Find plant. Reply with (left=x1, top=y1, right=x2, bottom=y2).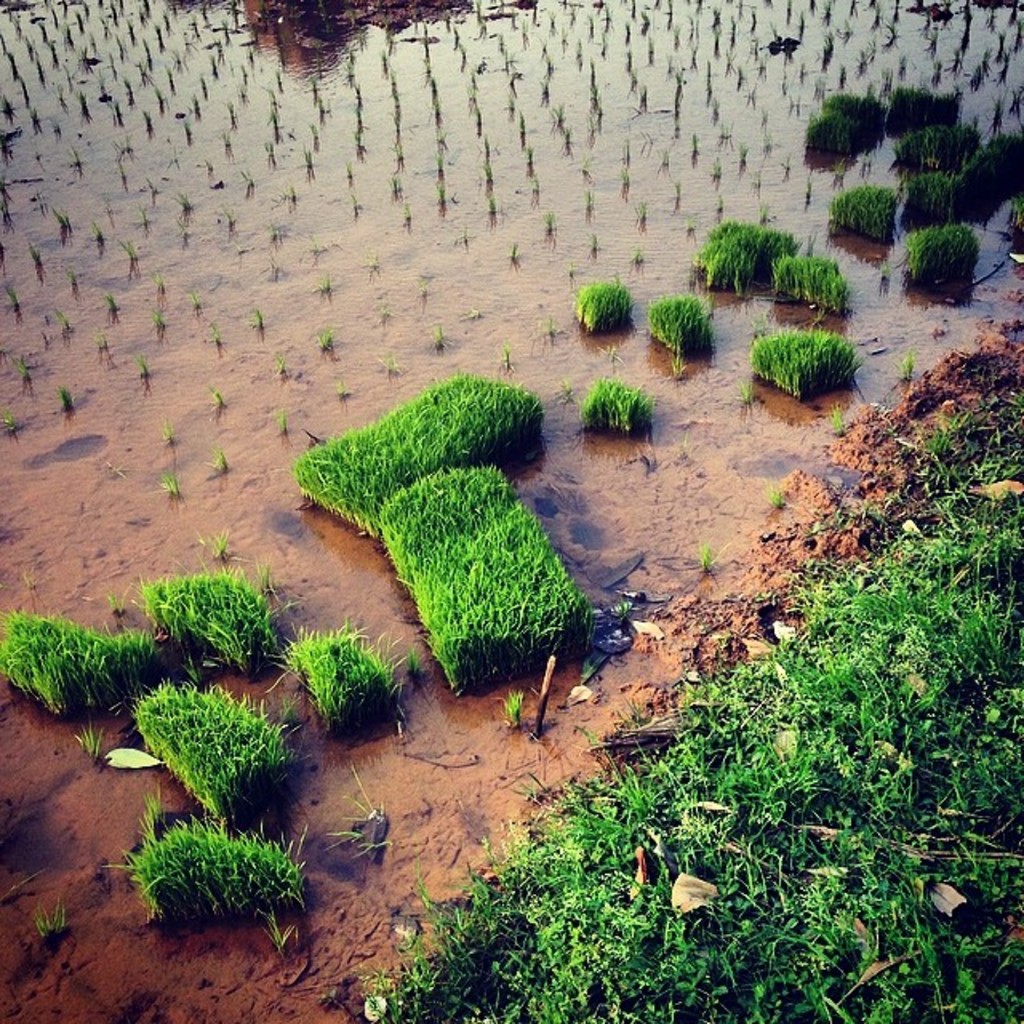
(left=888, top=216, right=984, bottom=323).
